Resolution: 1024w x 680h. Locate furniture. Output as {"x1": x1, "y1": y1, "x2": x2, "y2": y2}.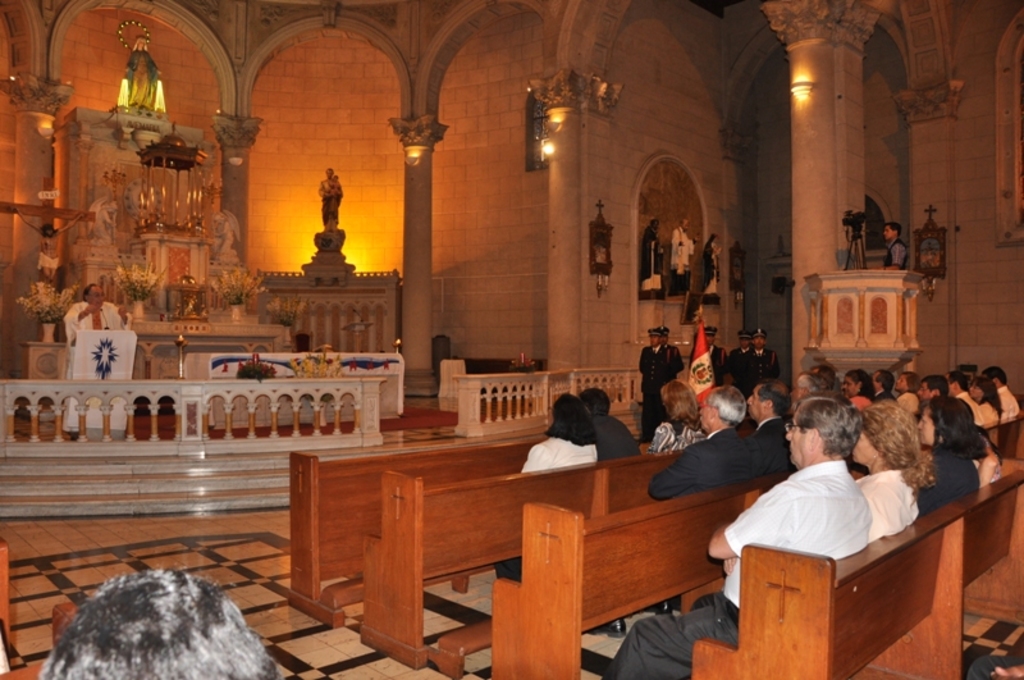
{"x1": 64, "y1": 329, "x2": 137, "y2": 430}.
